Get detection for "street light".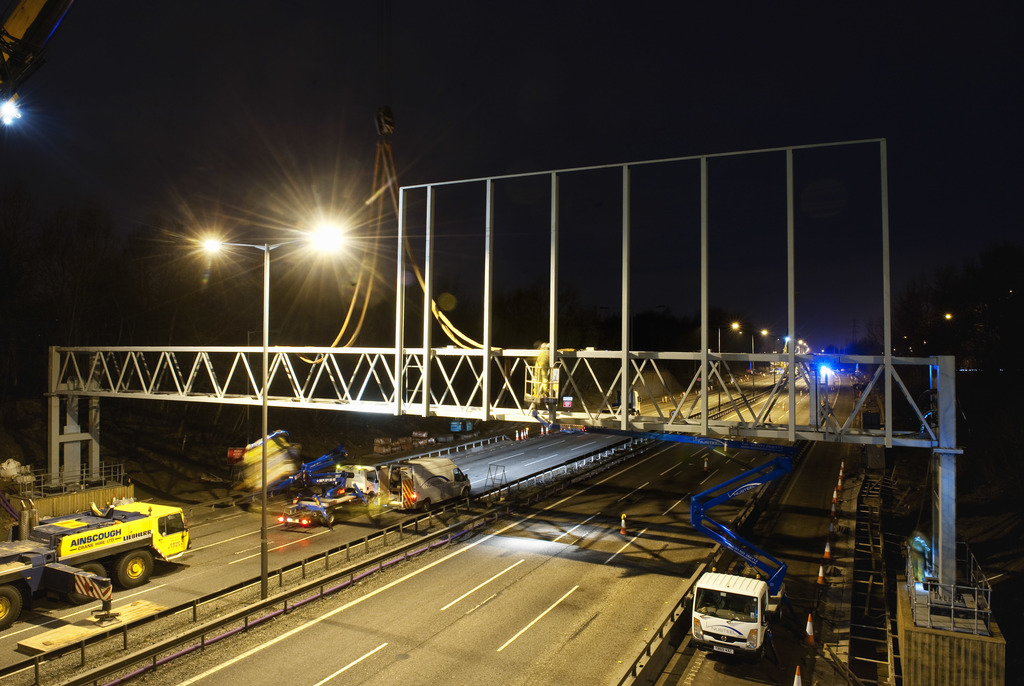
Detection: 202, 222, 344, 596.
